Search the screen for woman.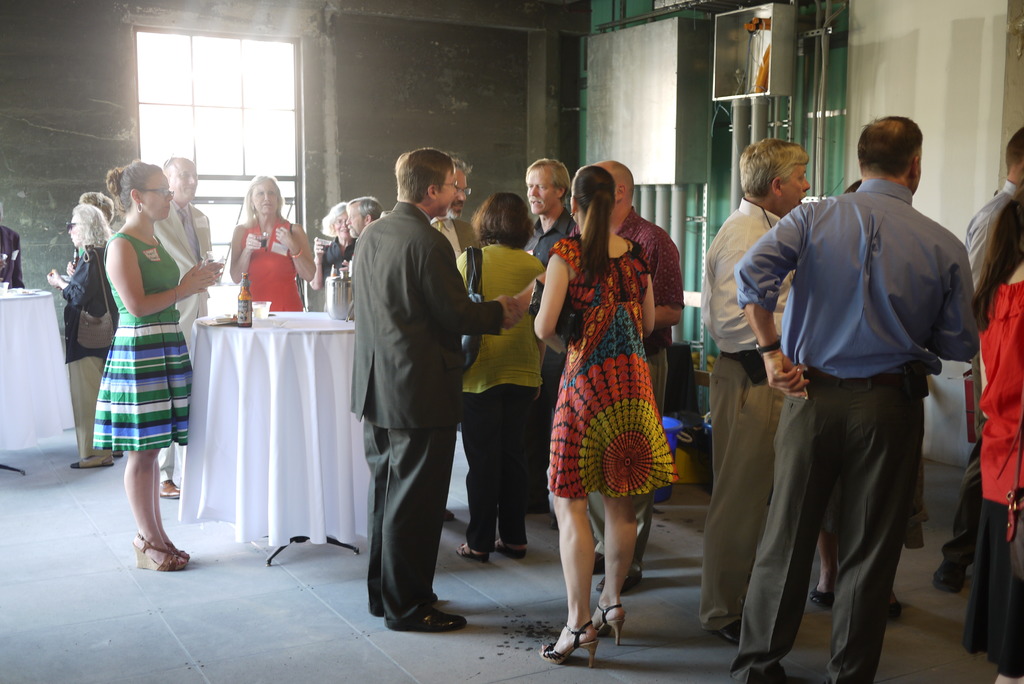
Found at bbox=[69, 184, 114, 254].
